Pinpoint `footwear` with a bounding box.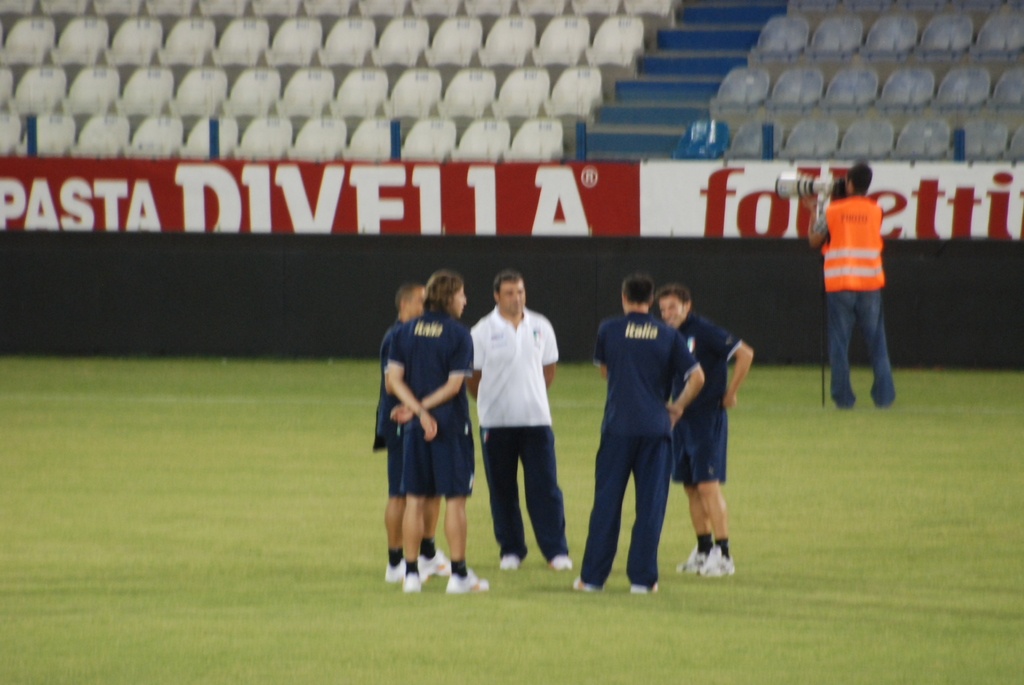
{"x1": 445, "y1": 567, "x2": 491, "y2": 594}.
